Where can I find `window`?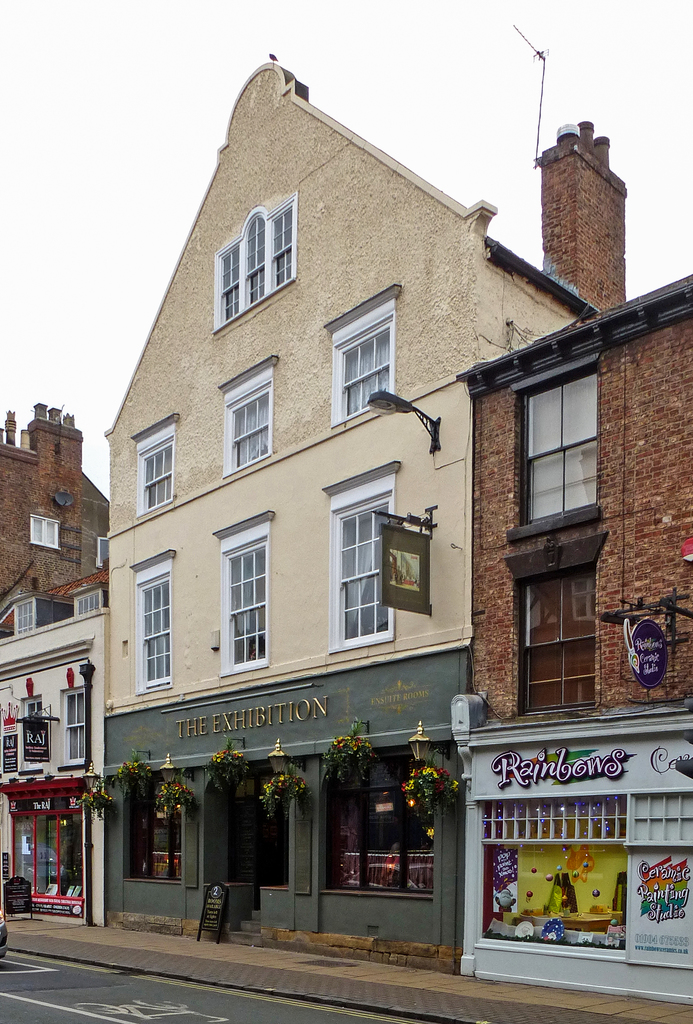
You can find it at 523:342:616:548.
